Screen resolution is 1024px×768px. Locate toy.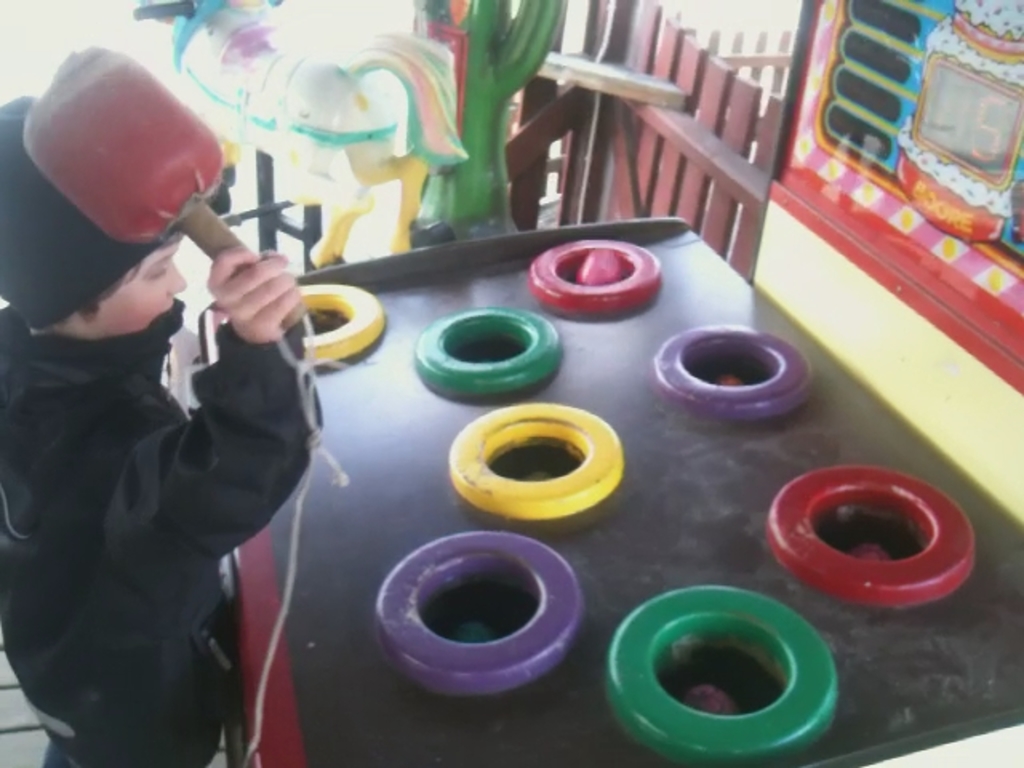
left=222, top=214, right=1022, bottom=766.
